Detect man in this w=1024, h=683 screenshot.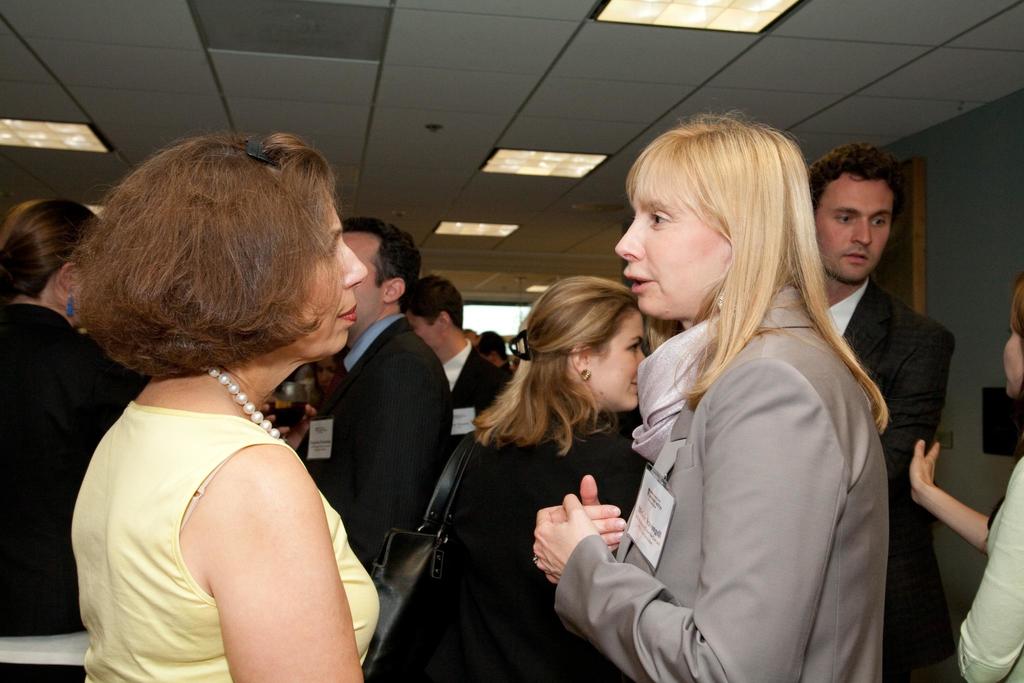
Detection: (x1=475, y1=329, x2=518, y2=375).
